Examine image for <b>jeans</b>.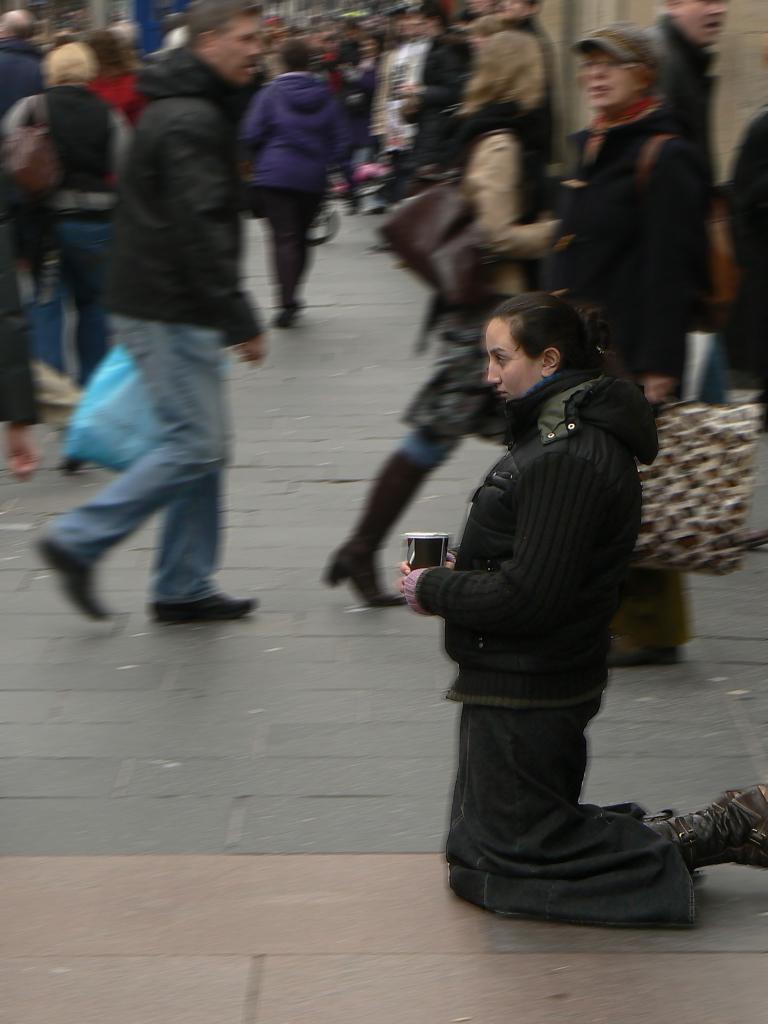
Examination result: bbox(700, 351, 728, 404).
